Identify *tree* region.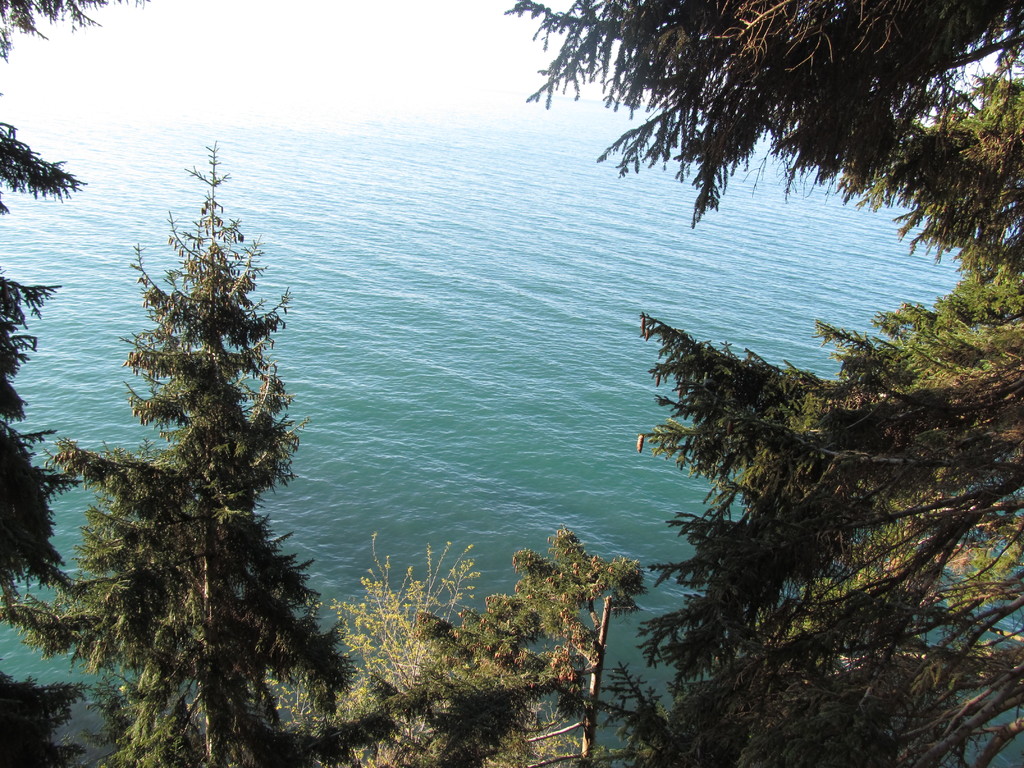
Region: [0,0,143,767].
